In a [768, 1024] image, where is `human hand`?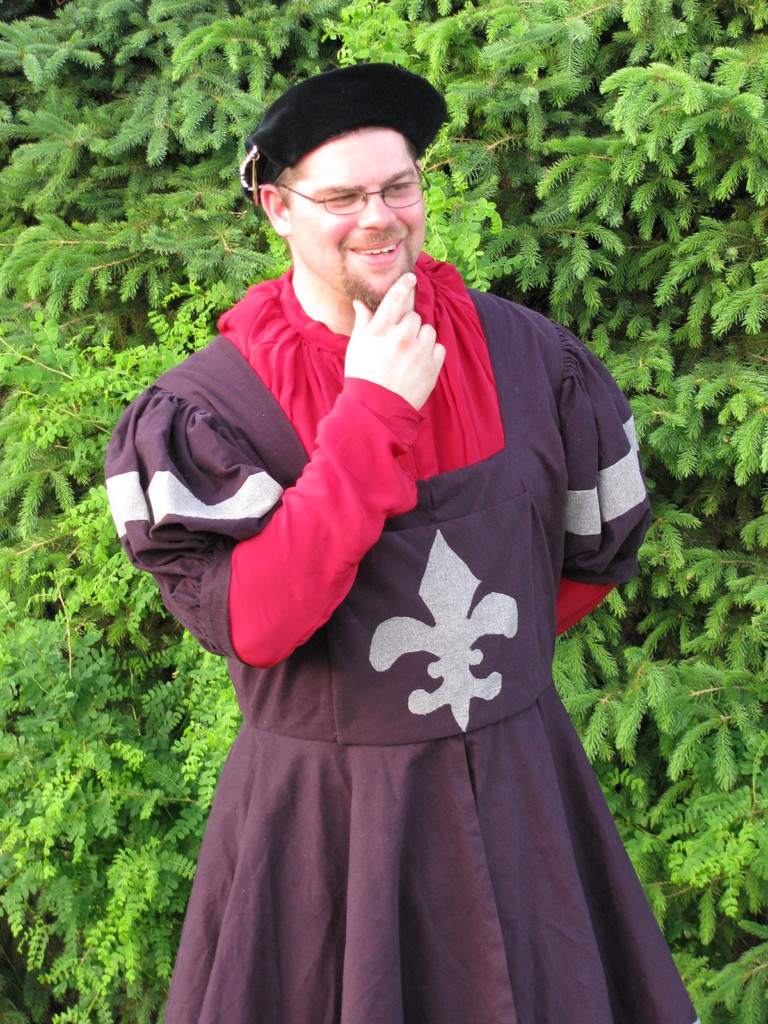
360,275,450,396.
